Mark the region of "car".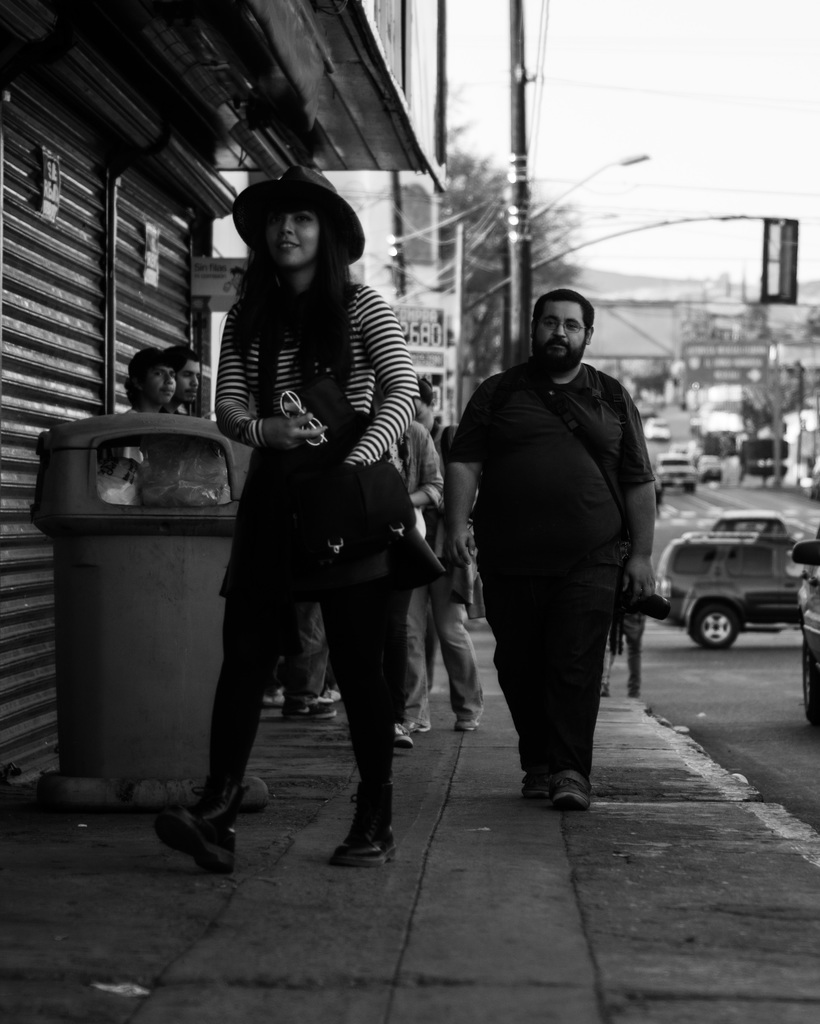
Region: [656,457,698,488].
